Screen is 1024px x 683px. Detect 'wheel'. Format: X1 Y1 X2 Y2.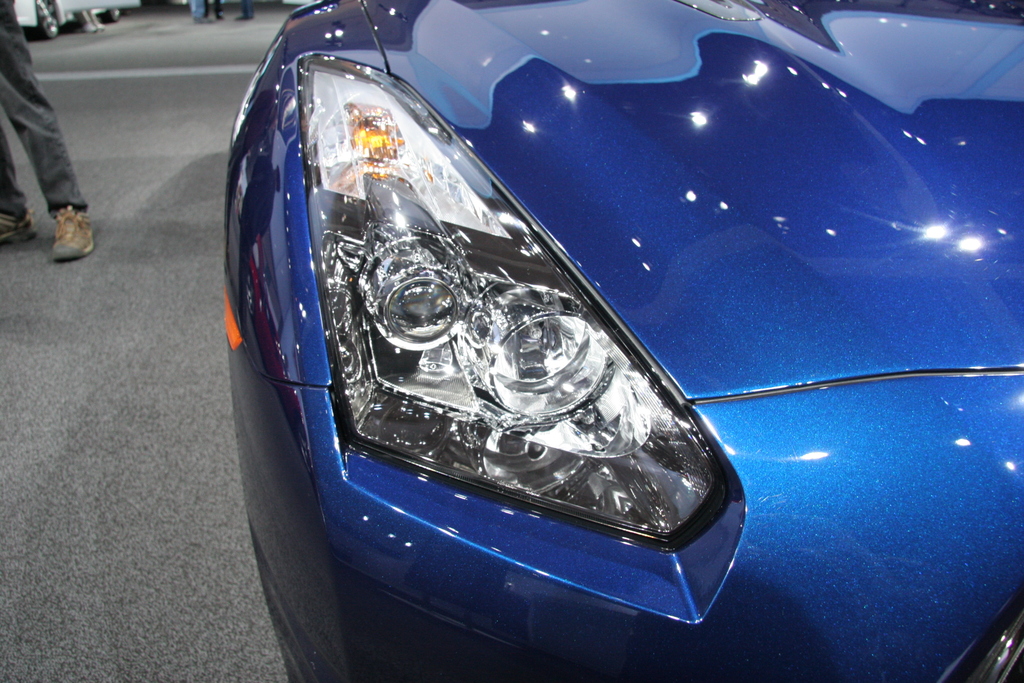
34 0 56 40.
